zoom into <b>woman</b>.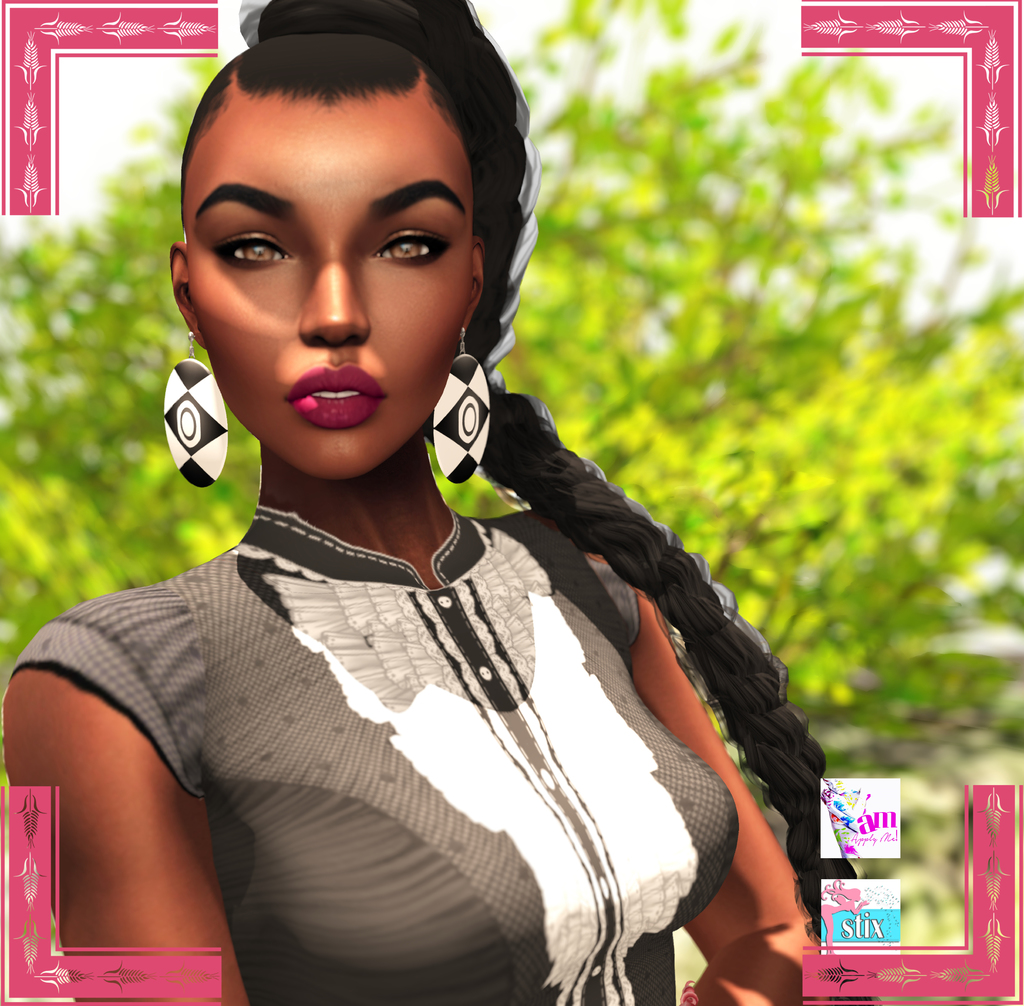
Zoom target: {"x1": 25, "y1": 17, "x2": 833, "y2": 994}.
